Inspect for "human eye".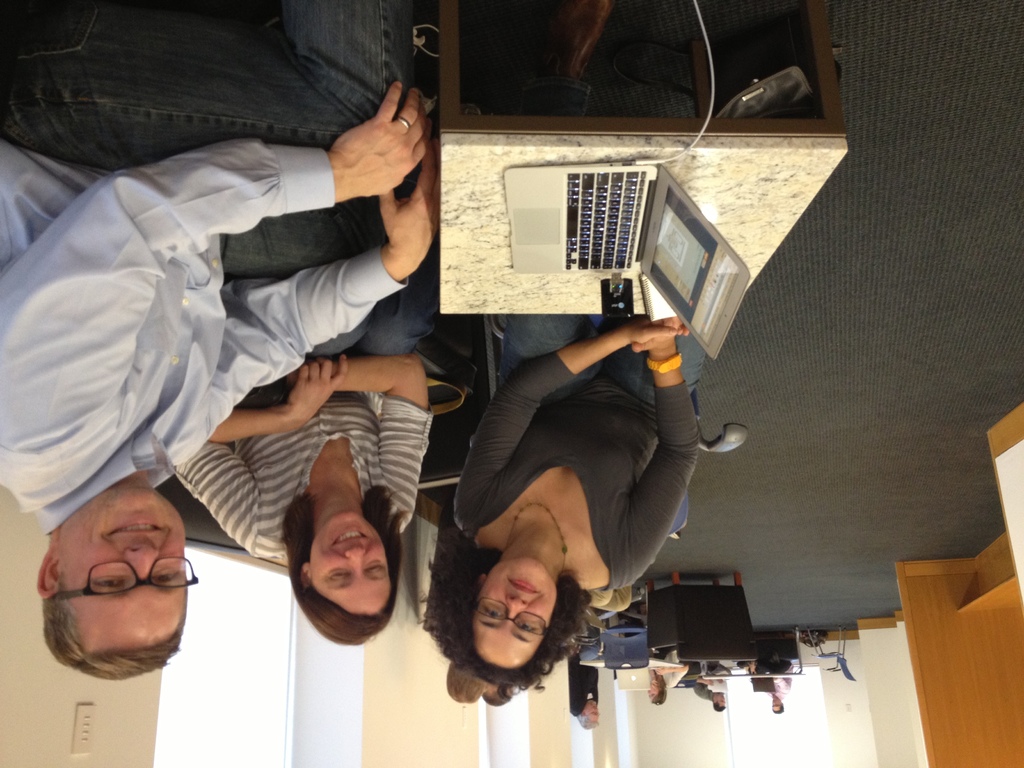
Inspection: <bbox>483, 605, 505, 619</bbox>.
